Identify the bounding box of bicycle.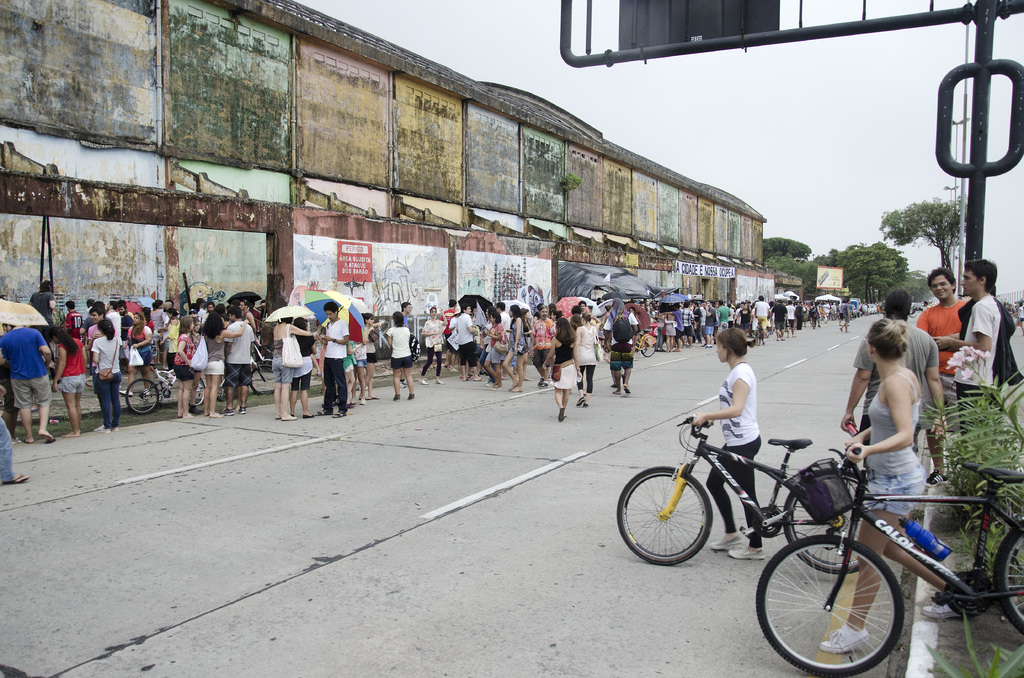
632,407,918,582.
